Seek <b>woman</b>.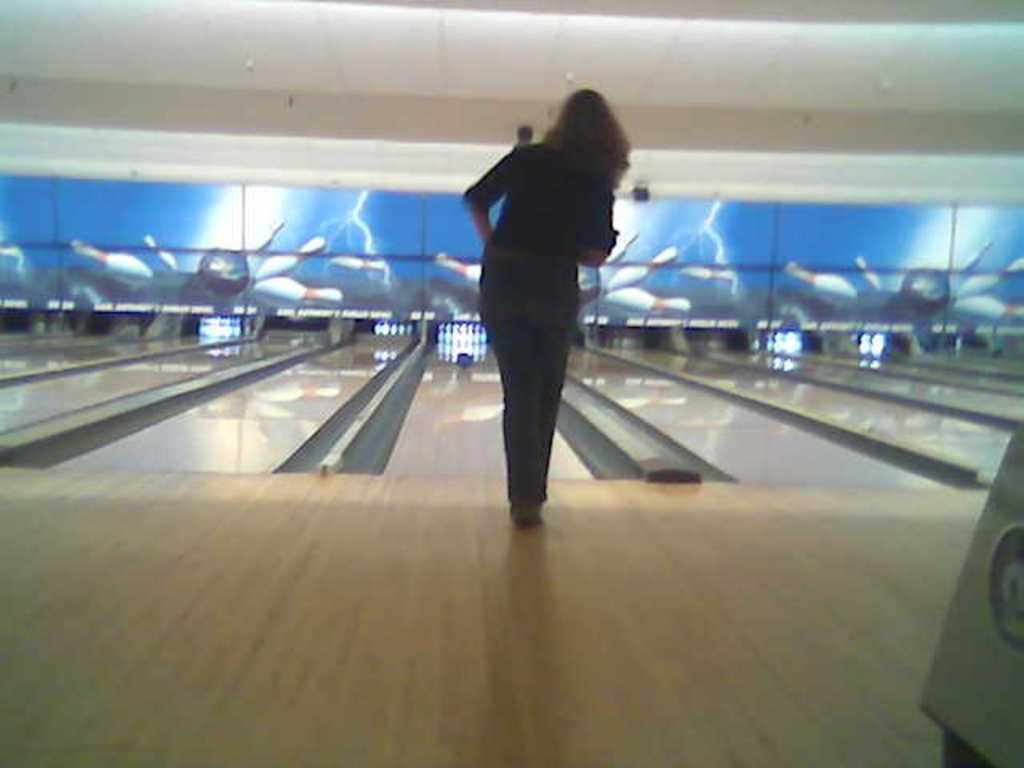
(466,86,632,528).
